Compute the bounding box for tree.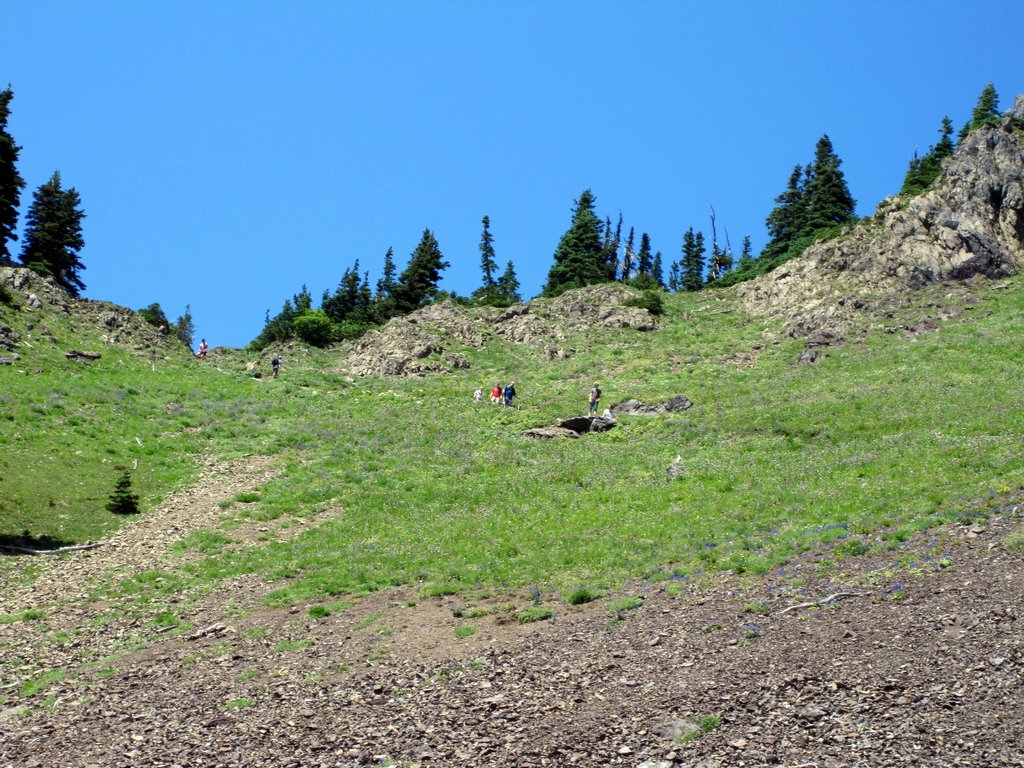
(136,296,172,336).
